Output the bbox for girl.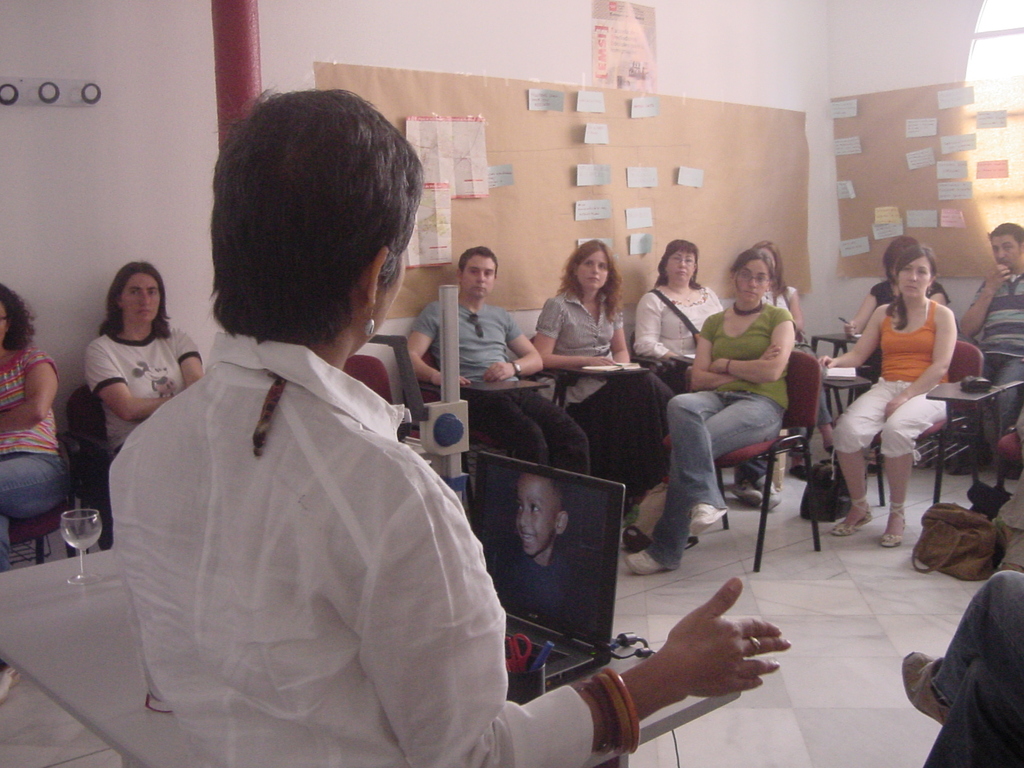
818,256,952,549.
